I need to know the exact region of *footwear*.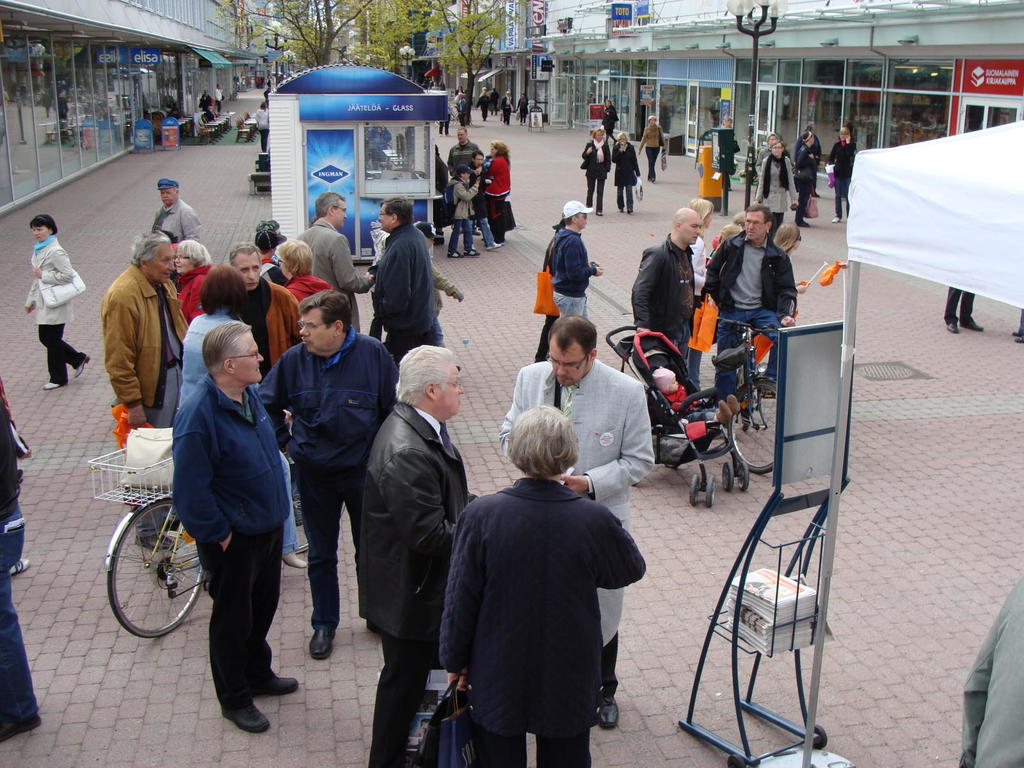
Region: Rect(795, 220, 812, 228).
